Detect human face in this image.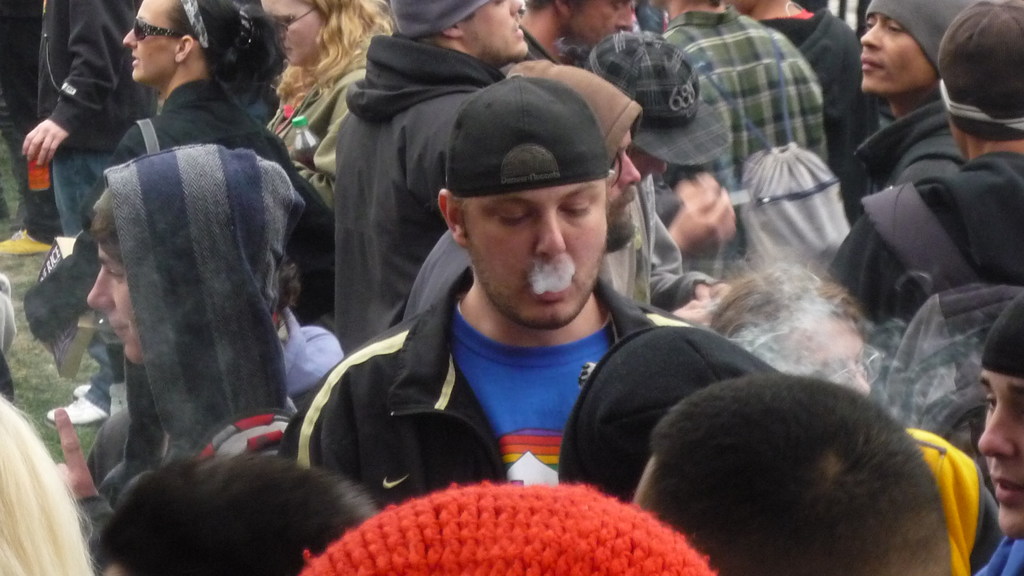
Detection: locate(457, 180, 602, 326).
